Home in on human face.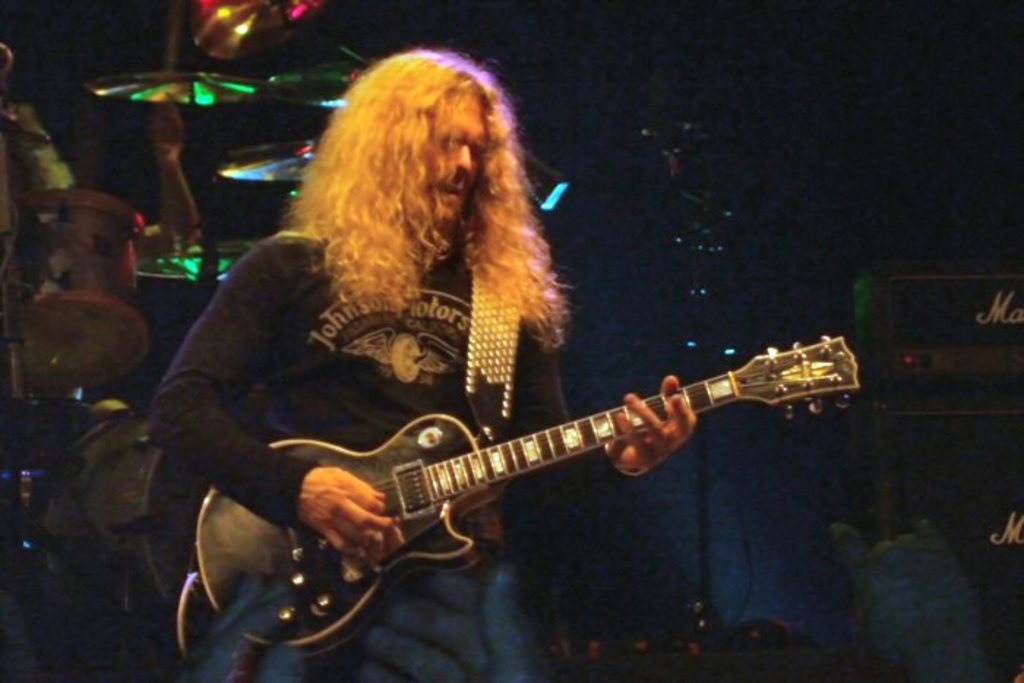
Homed in at 414 83 494 231.
